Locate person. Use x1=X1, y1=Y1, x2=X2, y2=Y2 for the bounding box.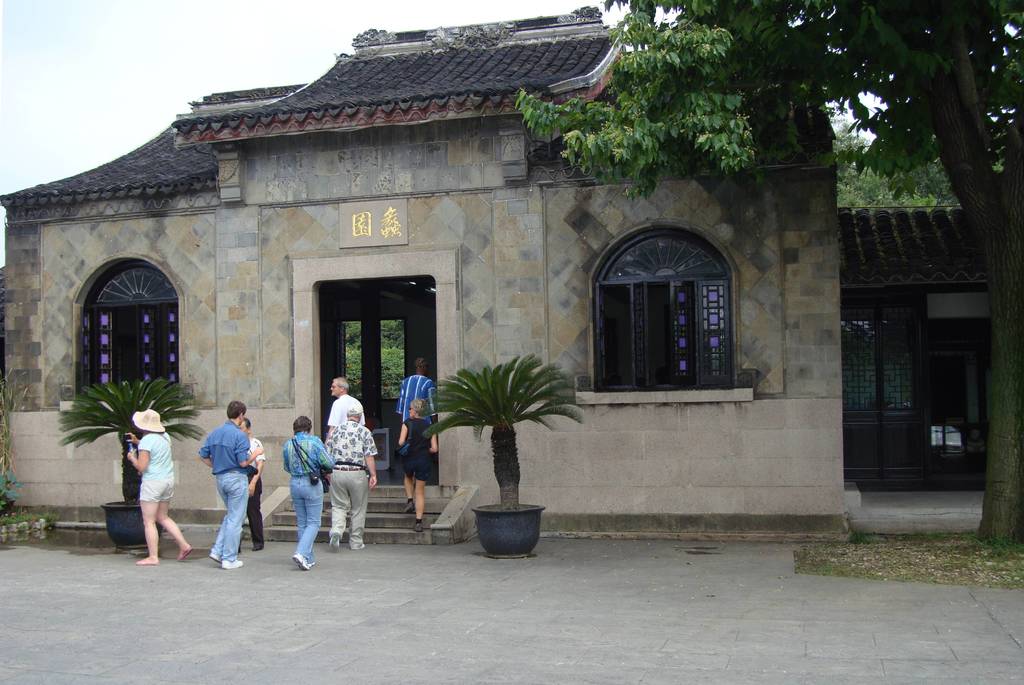
x1=393, y1=397, x2=439, y2=518.
